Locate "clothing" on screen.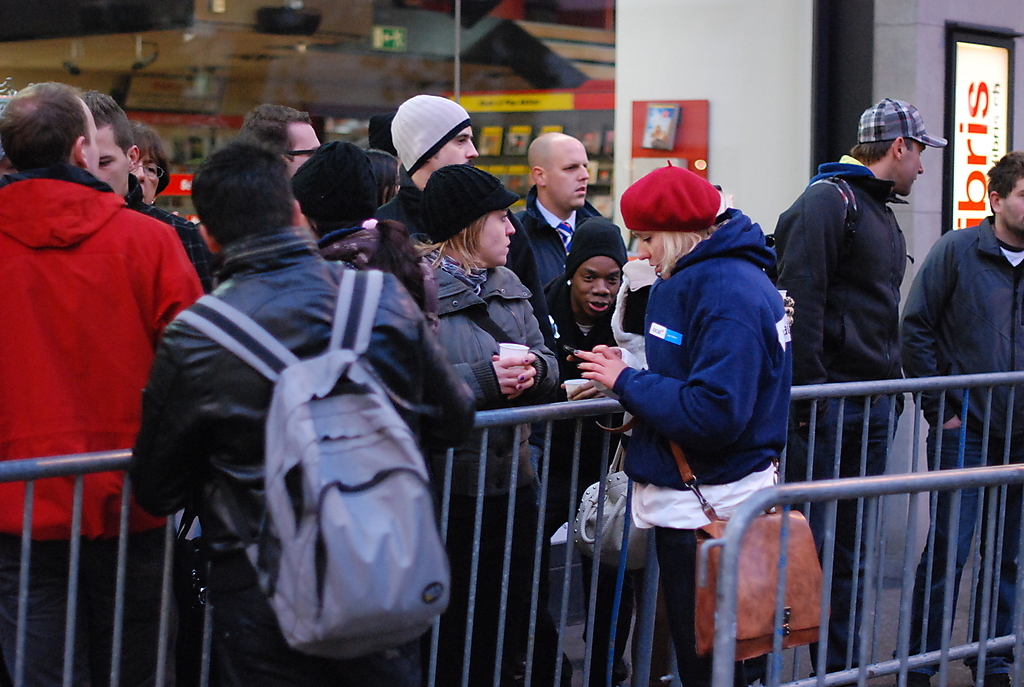
On screen at box(316, 204, 415, 278).
